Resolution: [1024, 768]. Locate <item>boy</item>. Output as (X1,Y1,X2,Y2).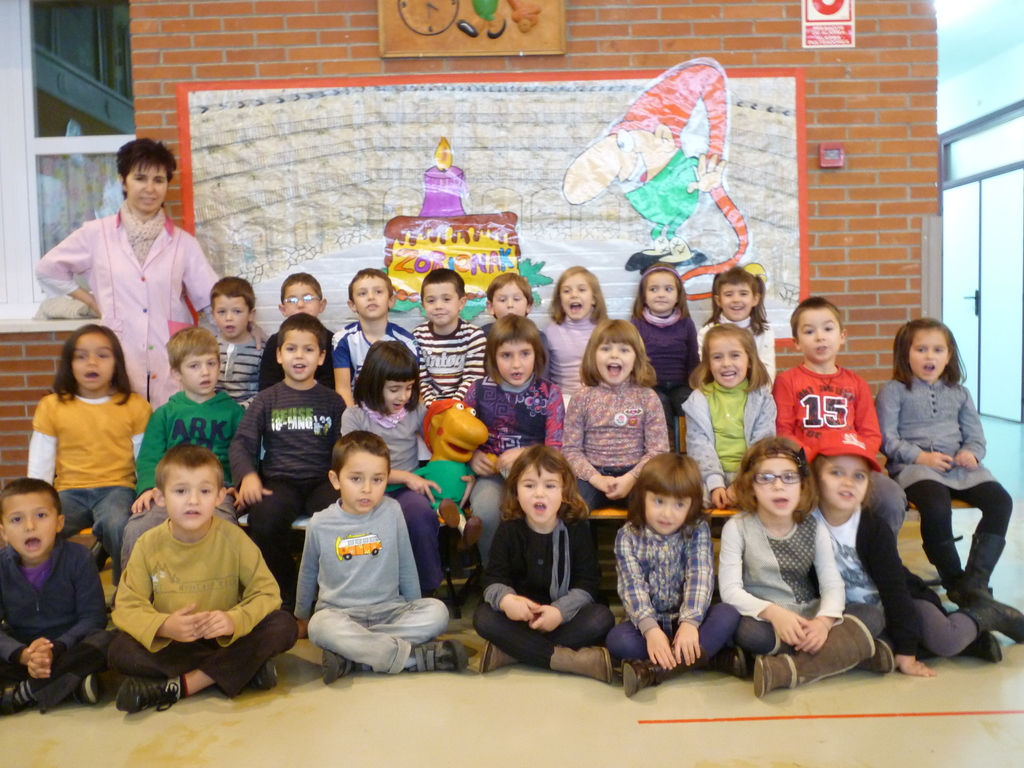
(767,309,890,518).
